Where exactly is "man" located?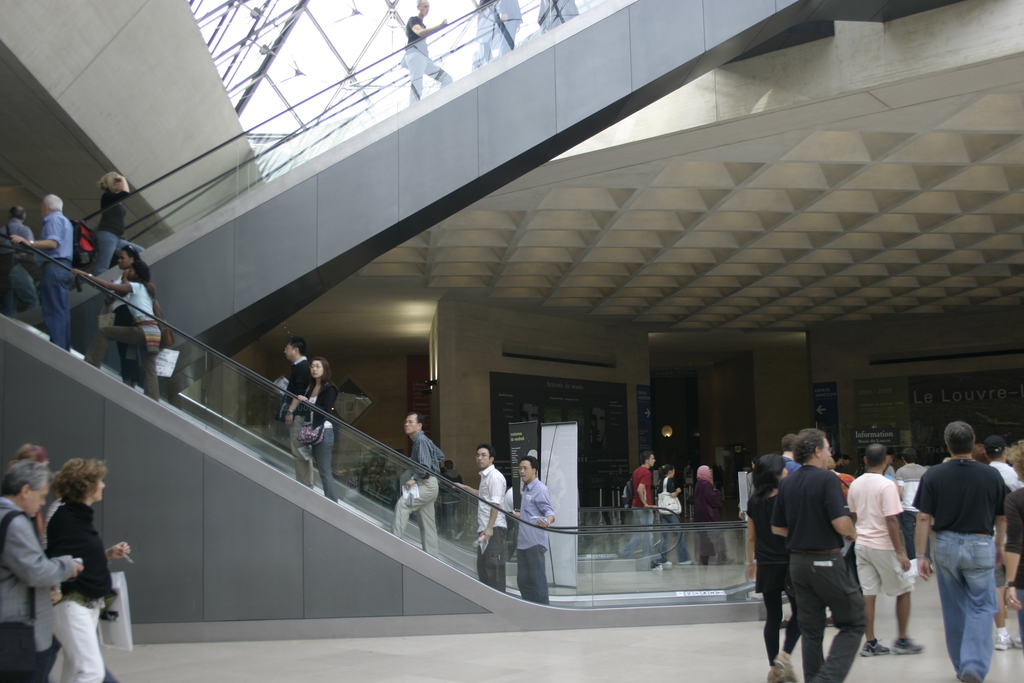
Its bounding box is region(847, 445, 925, 657).
